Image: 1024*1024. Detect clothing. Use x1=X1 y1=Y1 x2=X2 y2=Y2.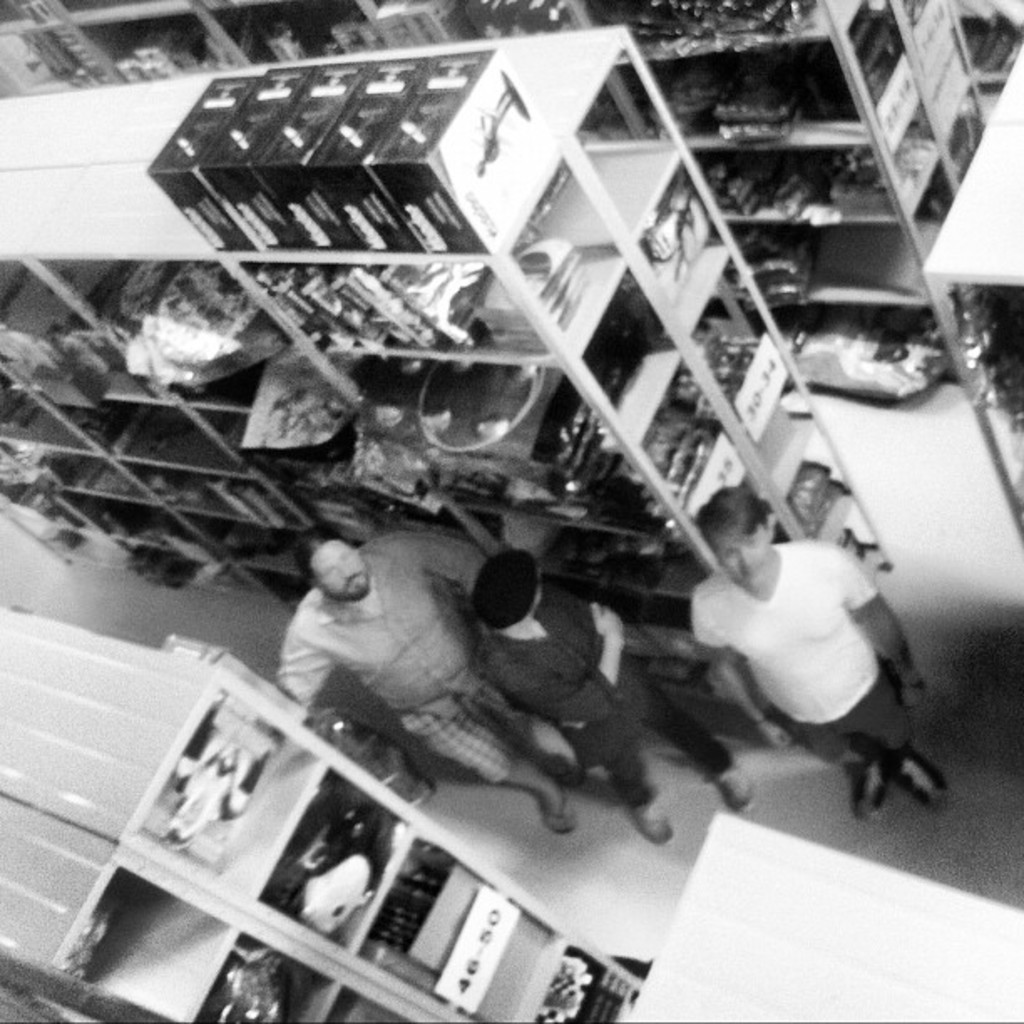
x1=268 y1=537 x2=495 y2=768.
